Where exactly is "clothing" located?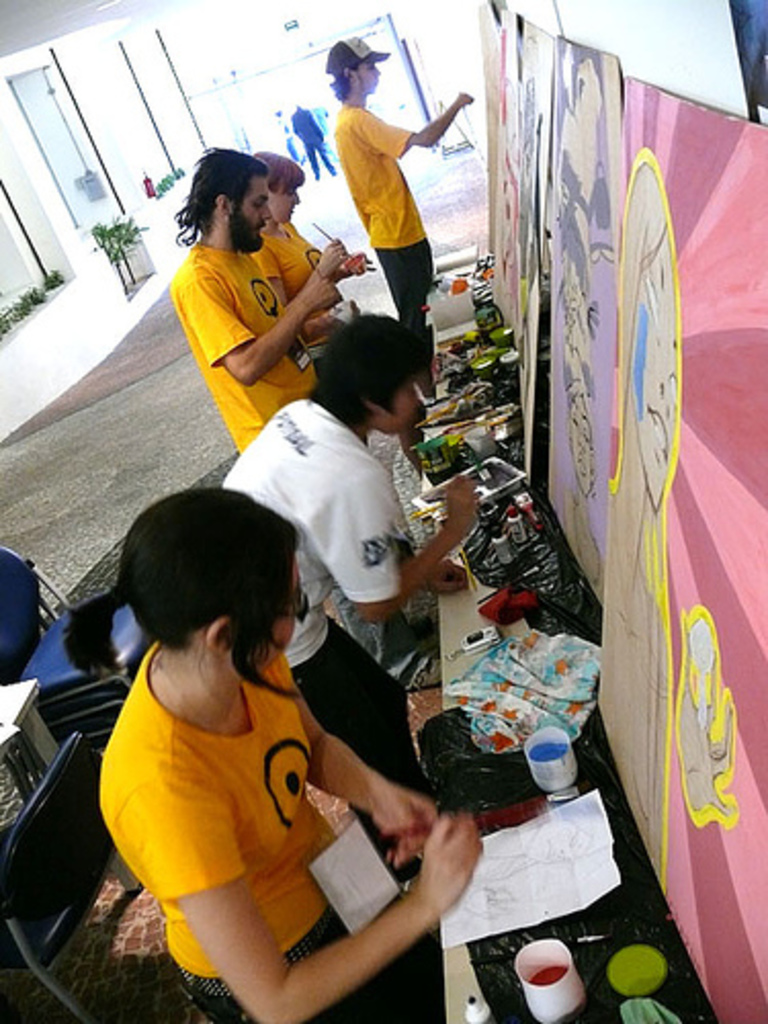
Its bounding box is (x1=221, y1=401, x2=418, y2=797).
